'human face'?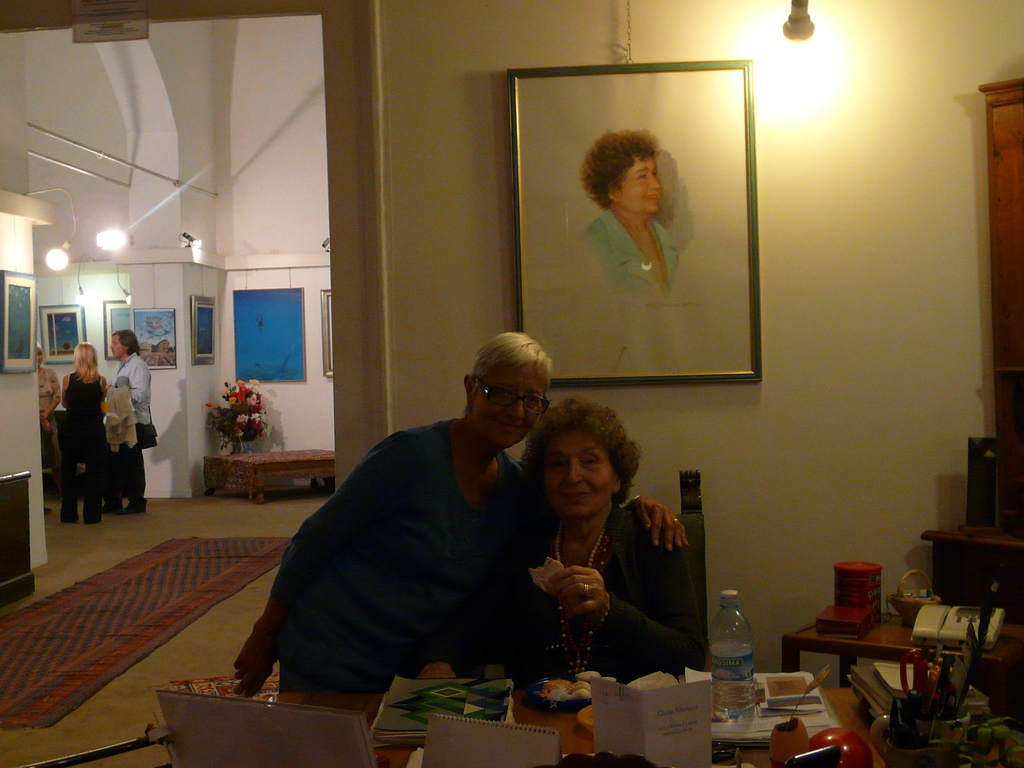
bbox=[540, 431, 615, 516]
